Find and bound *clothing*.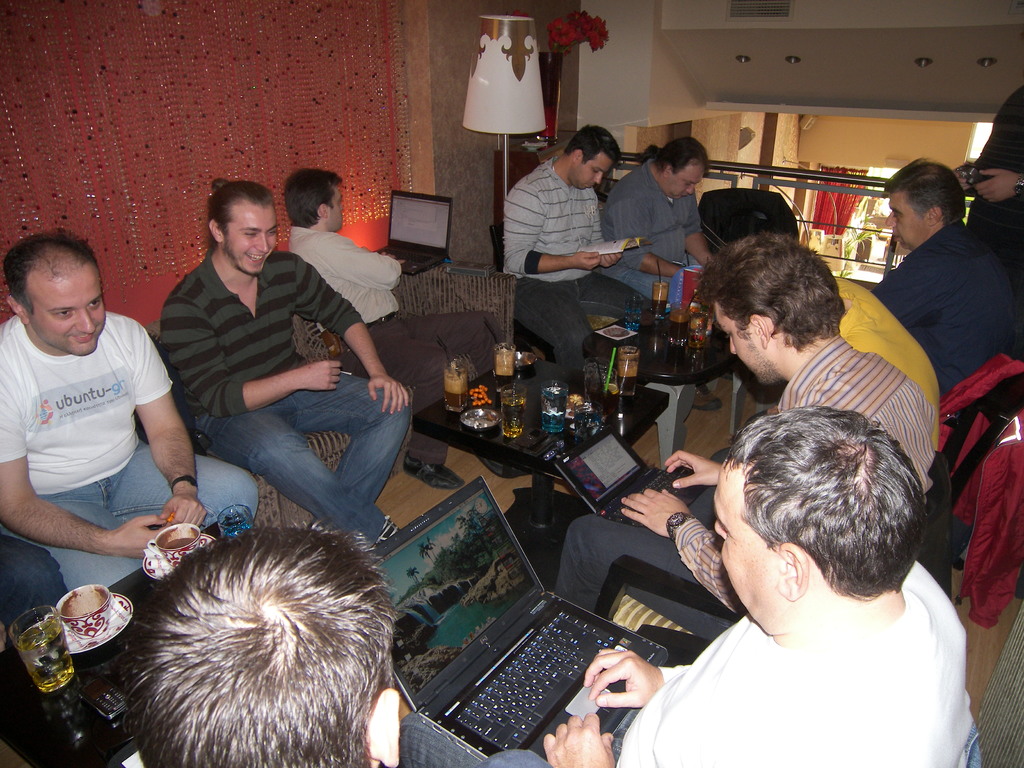
Bound: detection(829, 273, 954, 458).
